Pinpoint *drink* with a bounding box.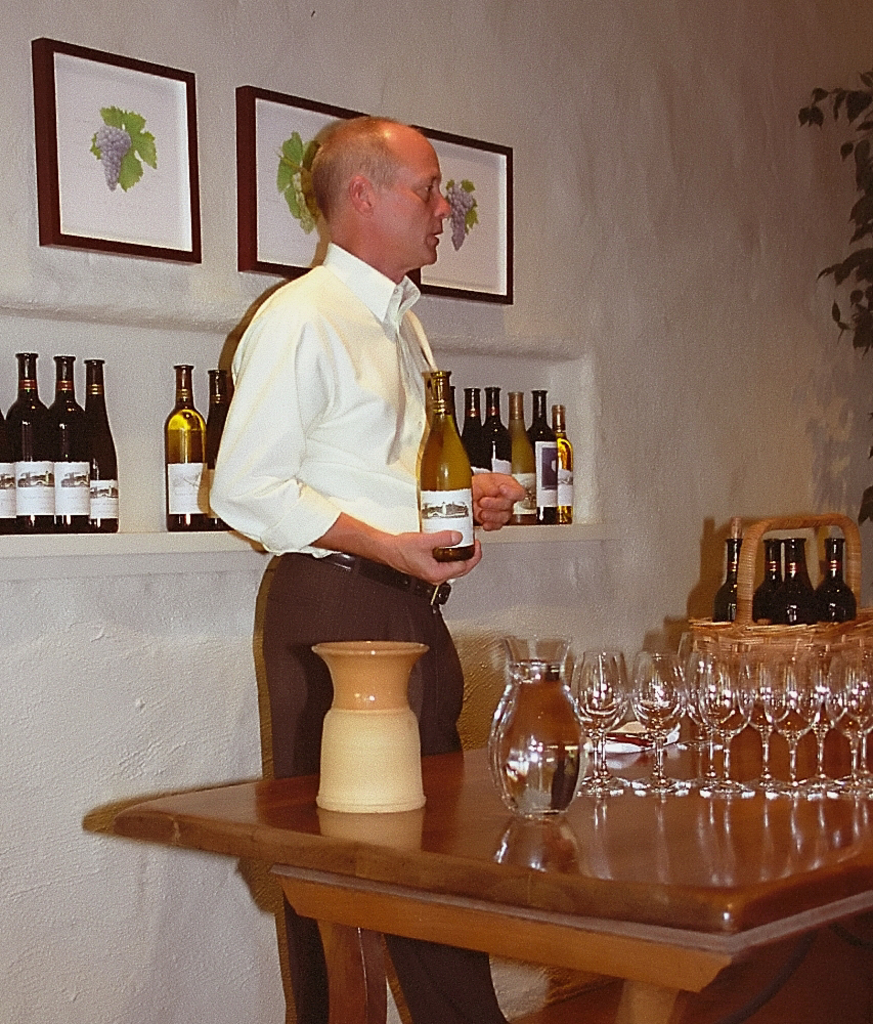
box(489, 658, 581, 833).
